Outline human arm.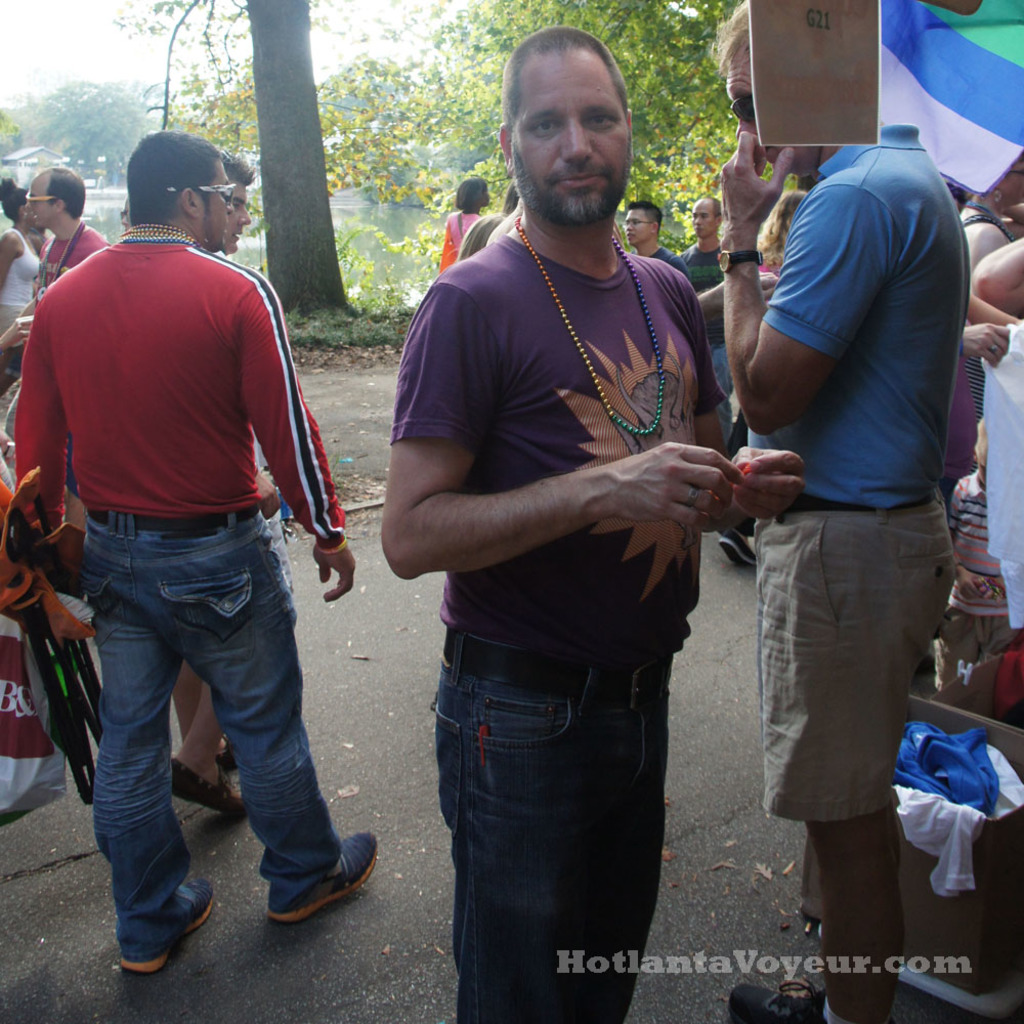
Outline: [951, 322, 1010, 368].
